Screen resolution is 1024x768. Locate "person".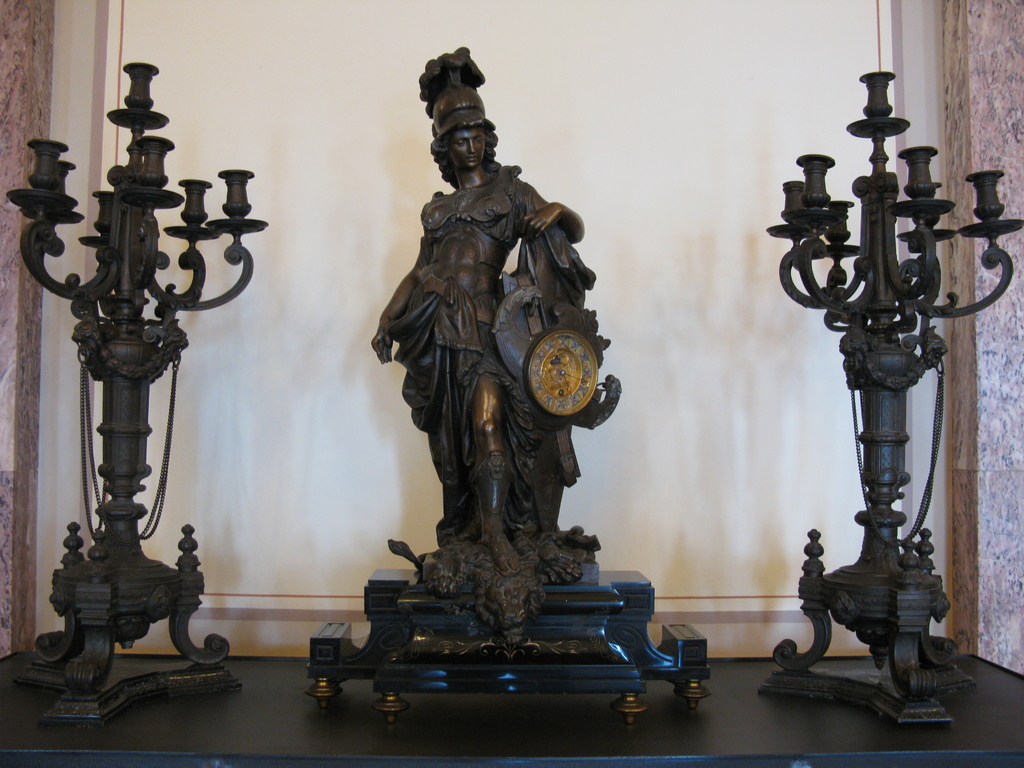
l=373, t=54, r=625, b=681.
